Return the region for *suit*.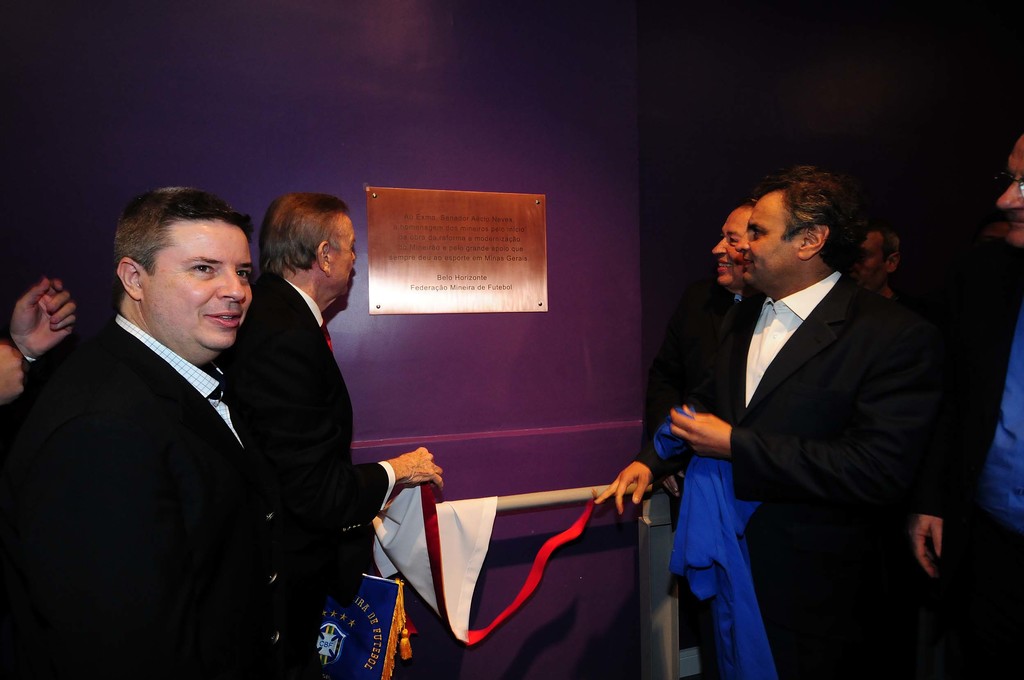
(x1=0, y1=313, x2=394, y2=679).
